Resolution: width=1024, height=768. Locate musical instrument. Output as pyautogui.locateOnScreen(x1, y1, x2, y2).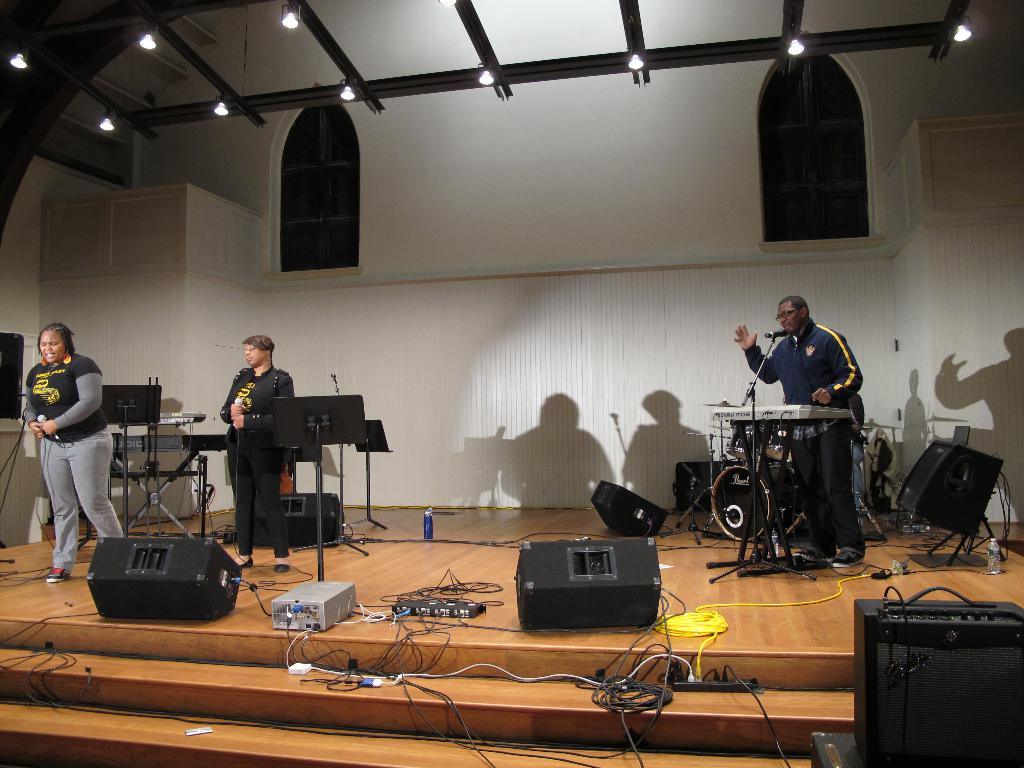
pyautogui.locateOnScreen(105, 428, 237, 454).
